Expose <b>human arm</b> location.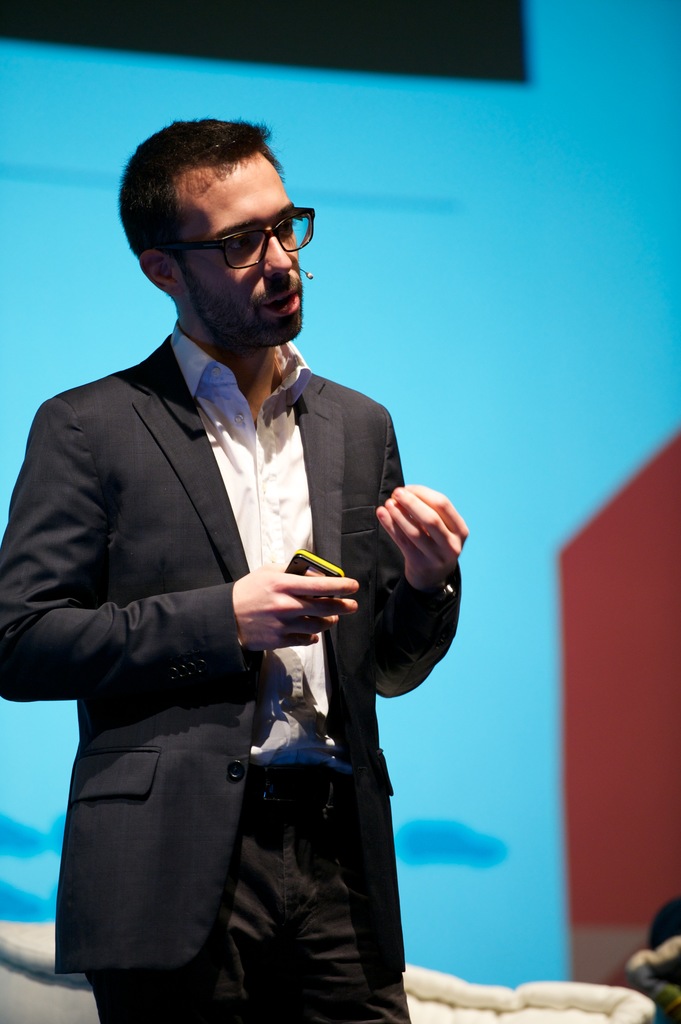
Exposed at (x1=373, y1=413, x2=469, y2=698).
